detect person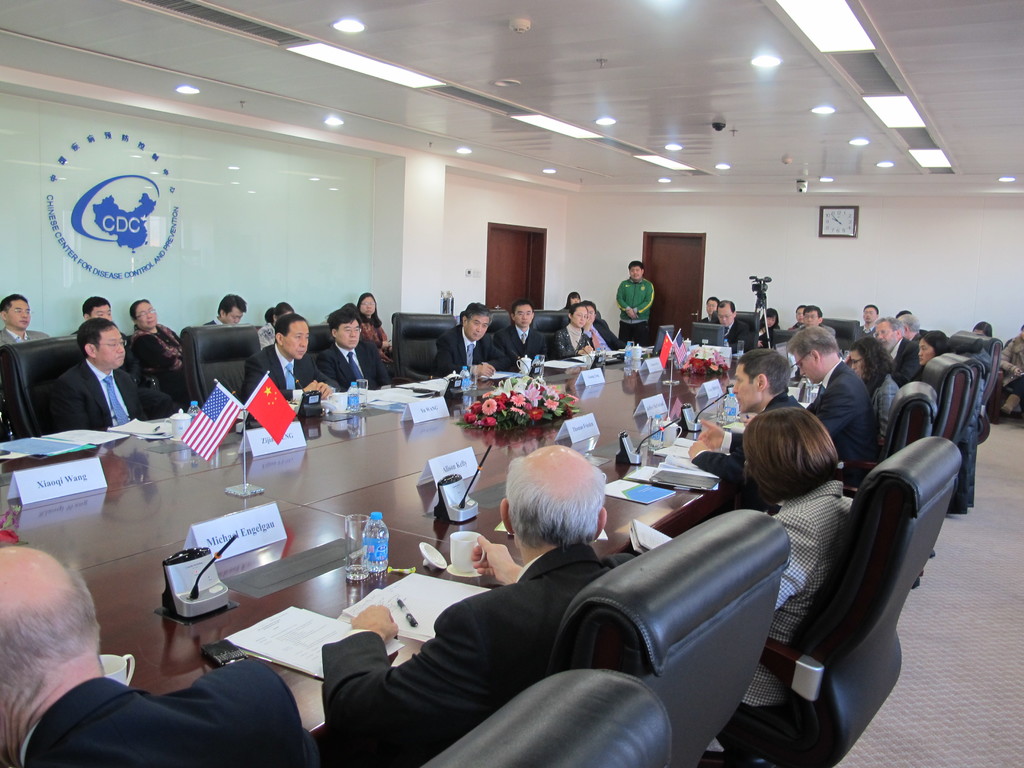
<box>848,333,898,440</box>
